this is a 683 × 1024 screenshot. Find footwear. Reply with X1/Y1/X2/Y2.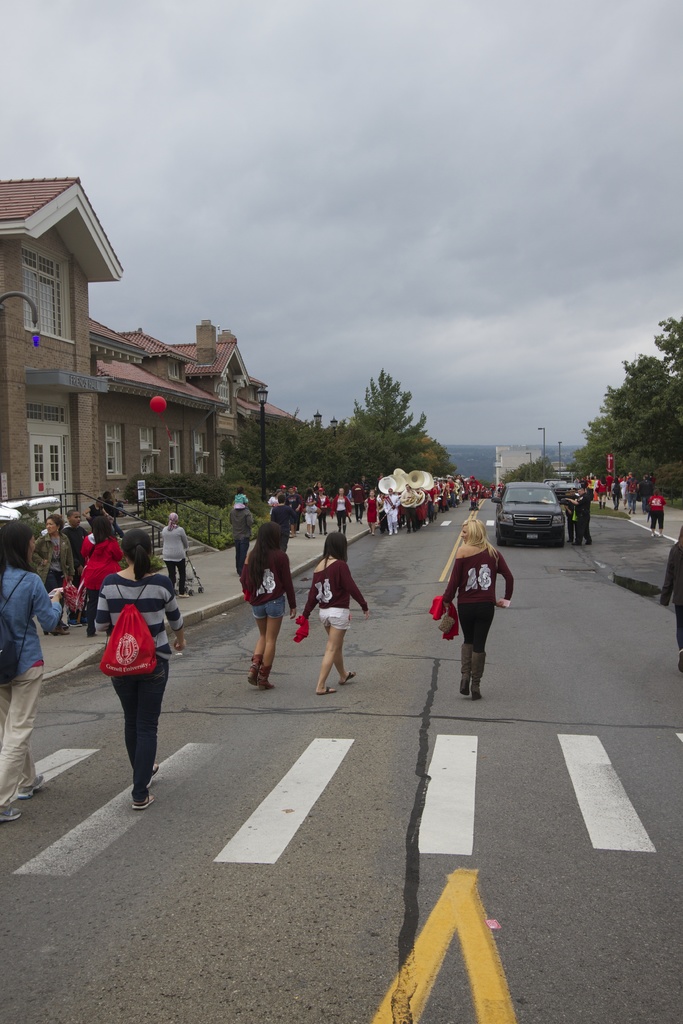
243/653/261/687.
